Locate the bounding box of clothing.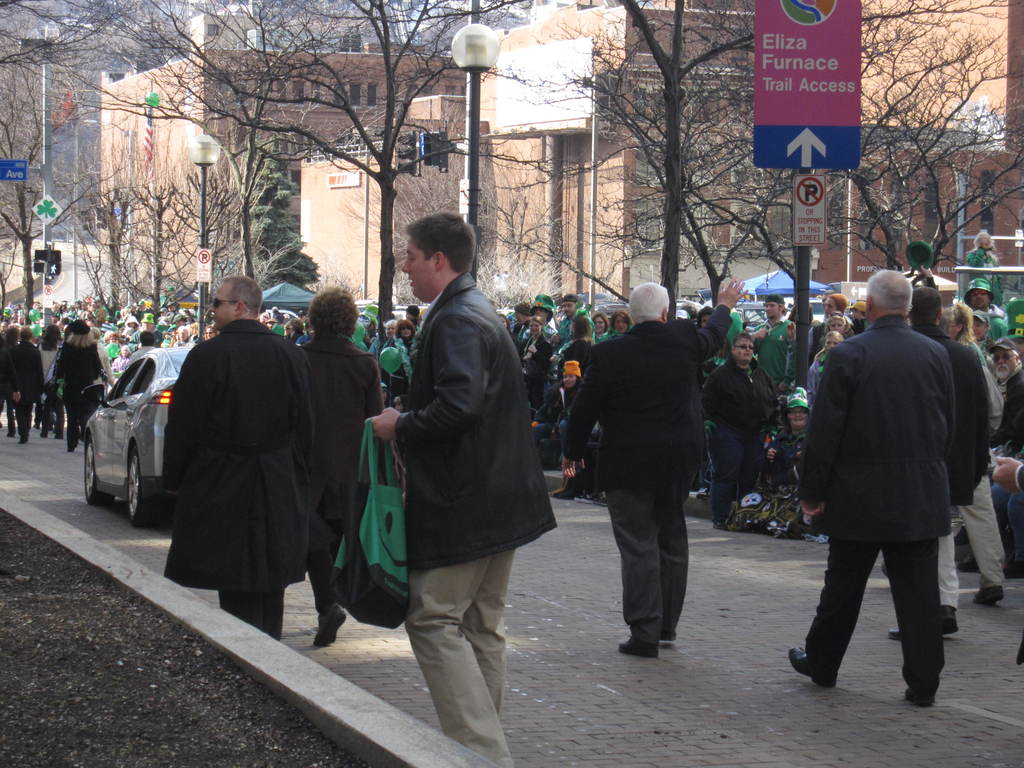
Bounding box: 713, 424, 767, 524.
